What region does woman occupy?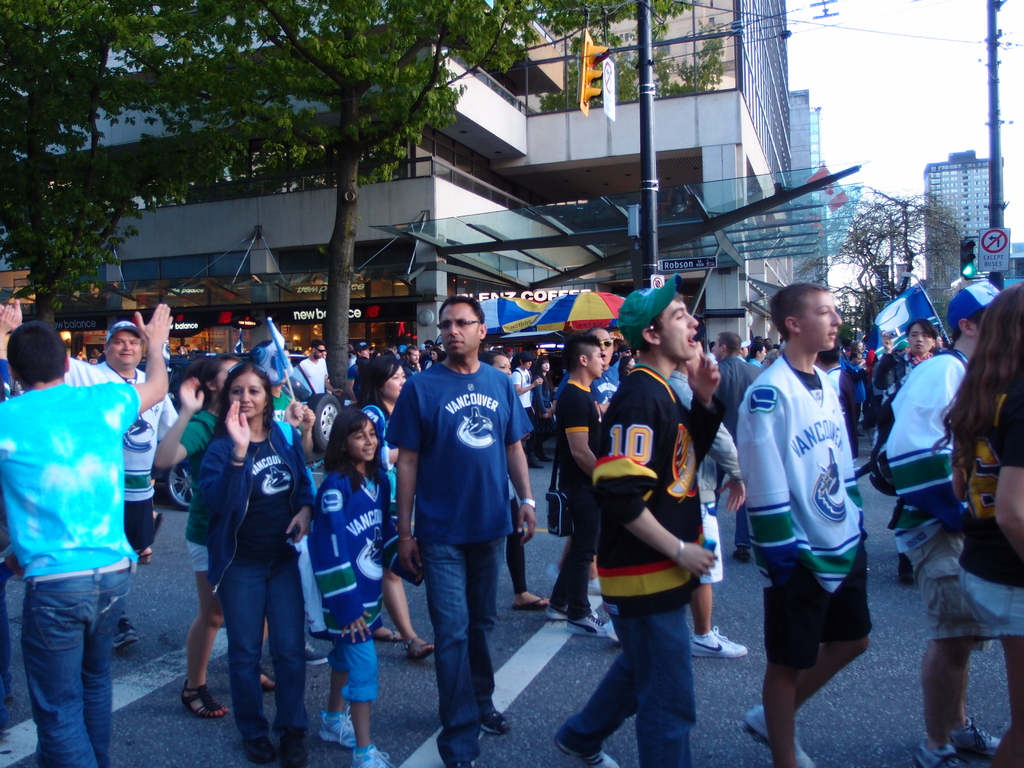
[531, 357, 557, 458].
